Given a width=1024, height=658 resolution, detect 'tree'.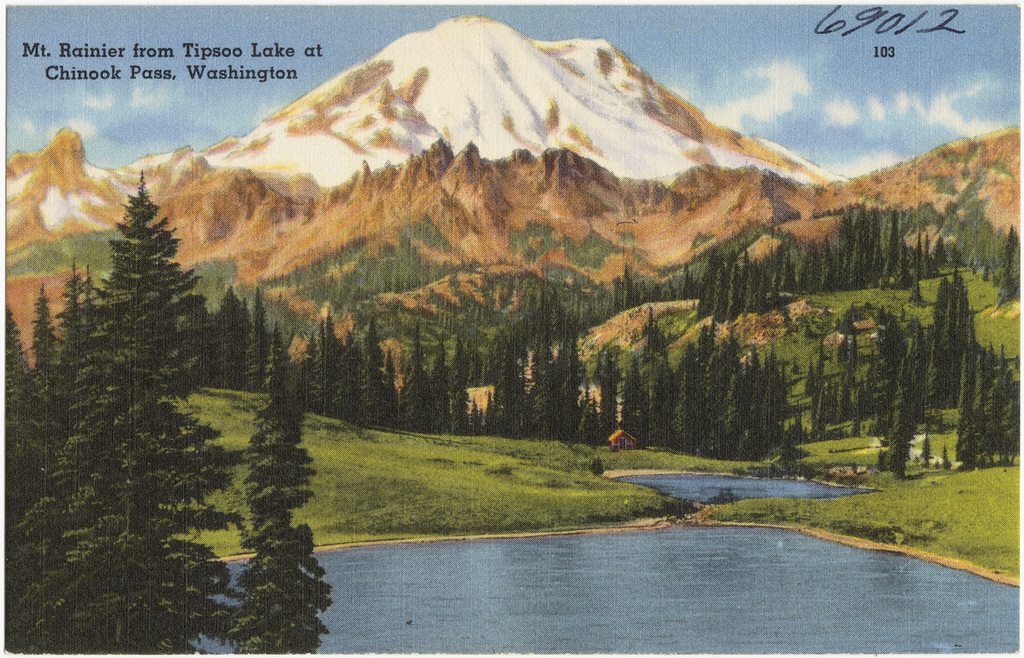
bbox(894, 235, 909, 292).
